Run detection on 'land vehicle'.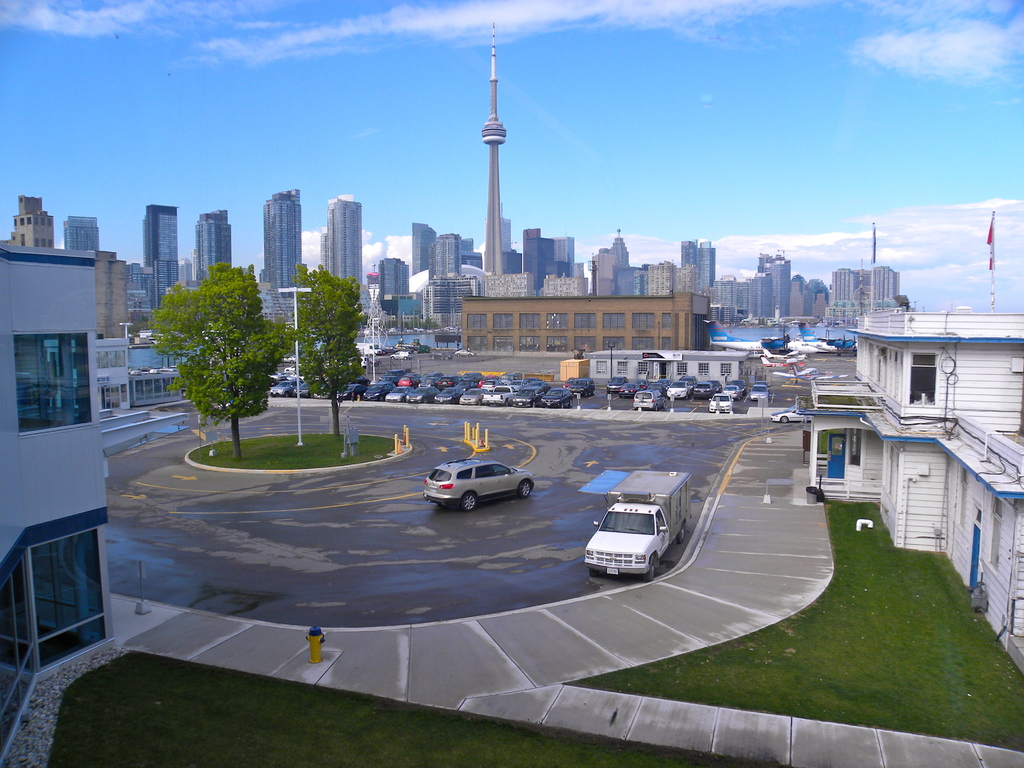
Result: 461:369:482:381.
